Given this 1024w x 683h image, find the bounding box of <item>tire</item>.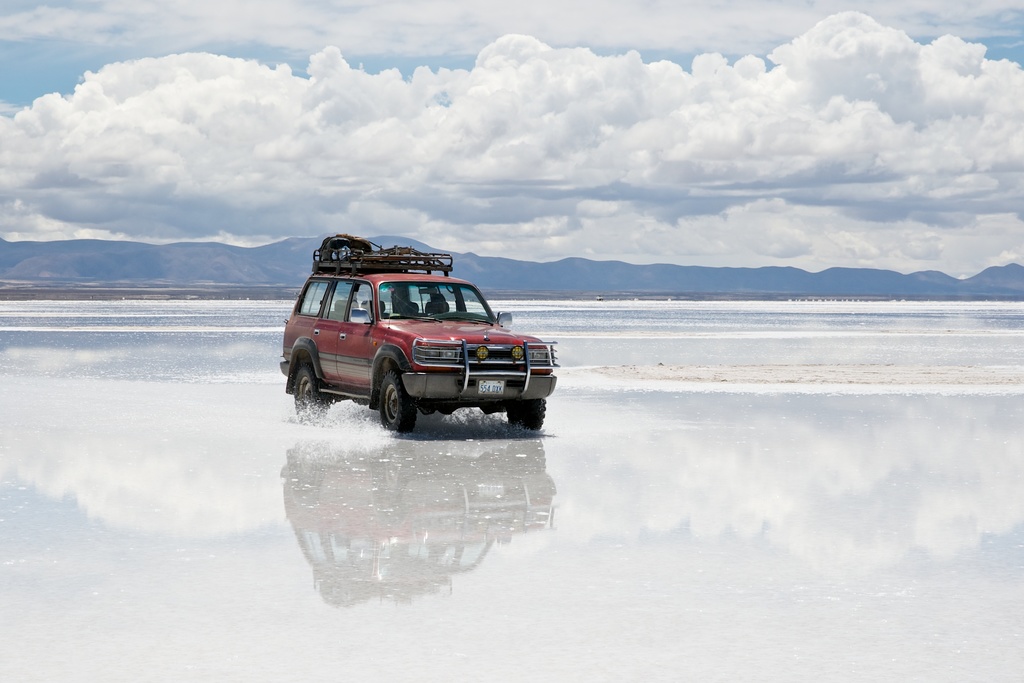
box=[375, 369, 416, 437].
